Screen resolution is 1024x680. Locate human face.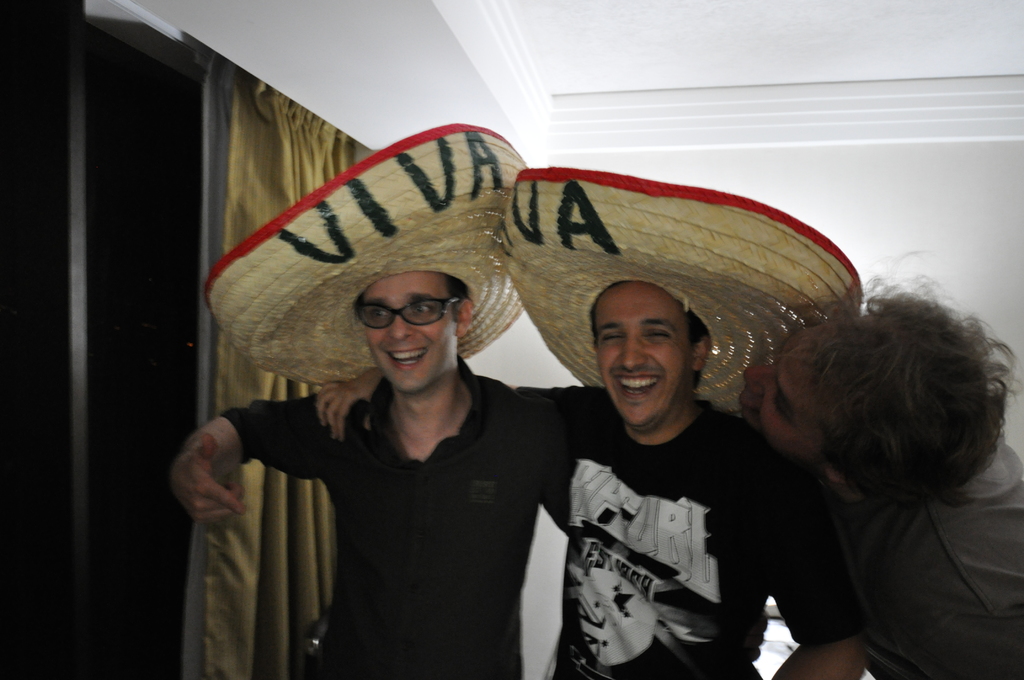
locate(738, 329, 833, 455).
